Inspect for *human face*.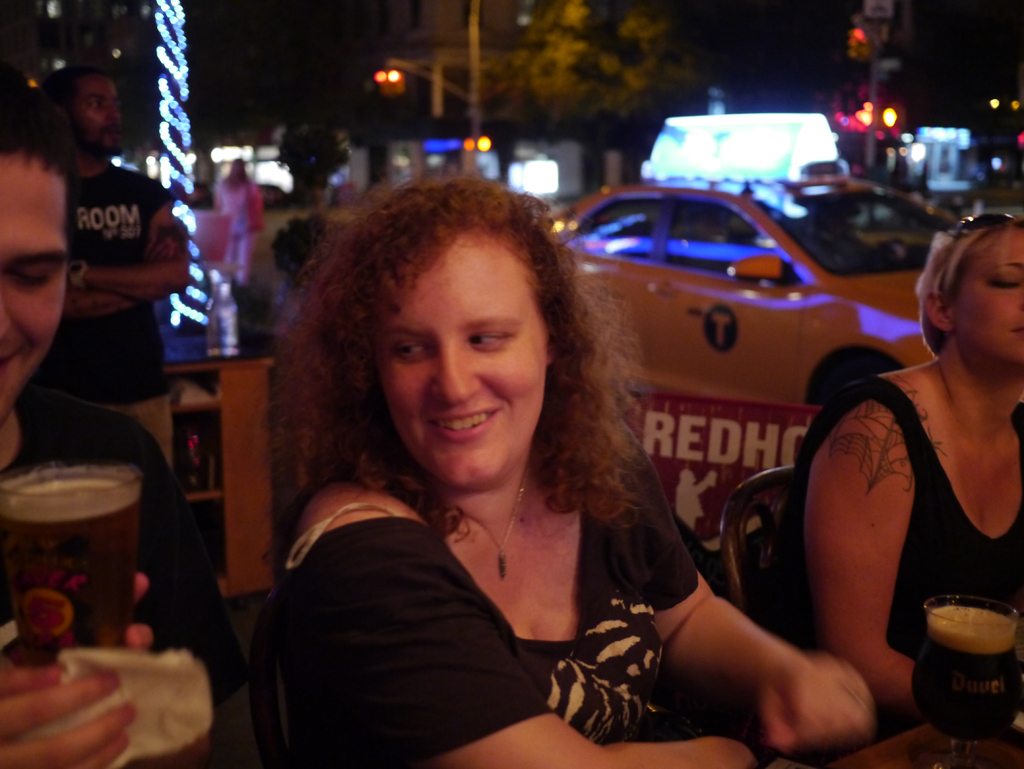
Inspection: <bbox>954, 228, 1023, 362</bbox>.
